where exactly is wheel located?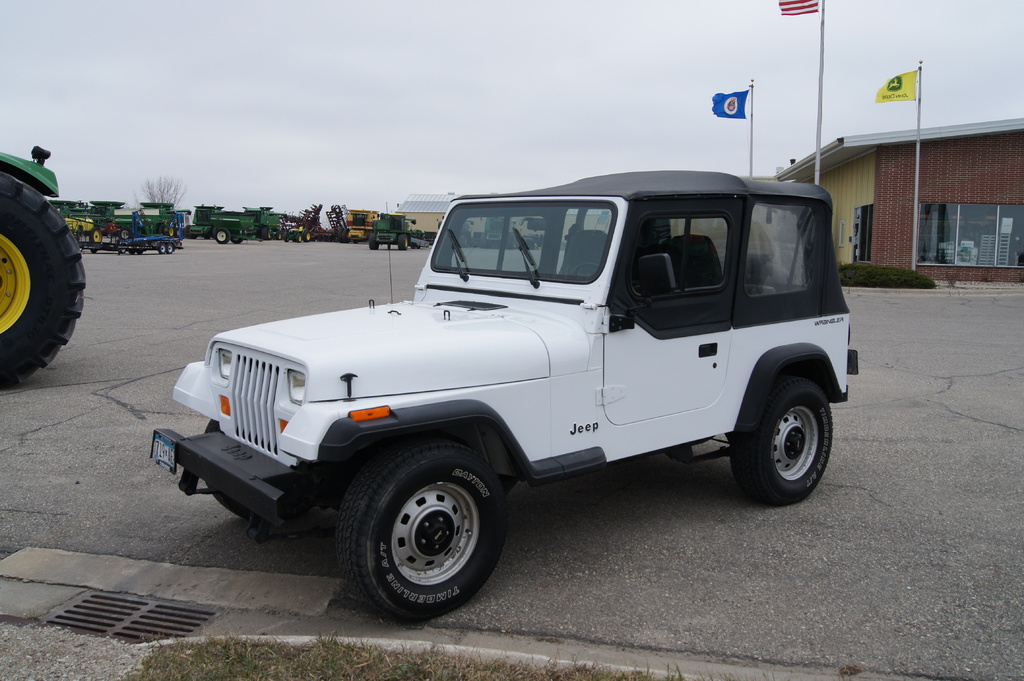
Its bounding box is [399,234,410,250].
